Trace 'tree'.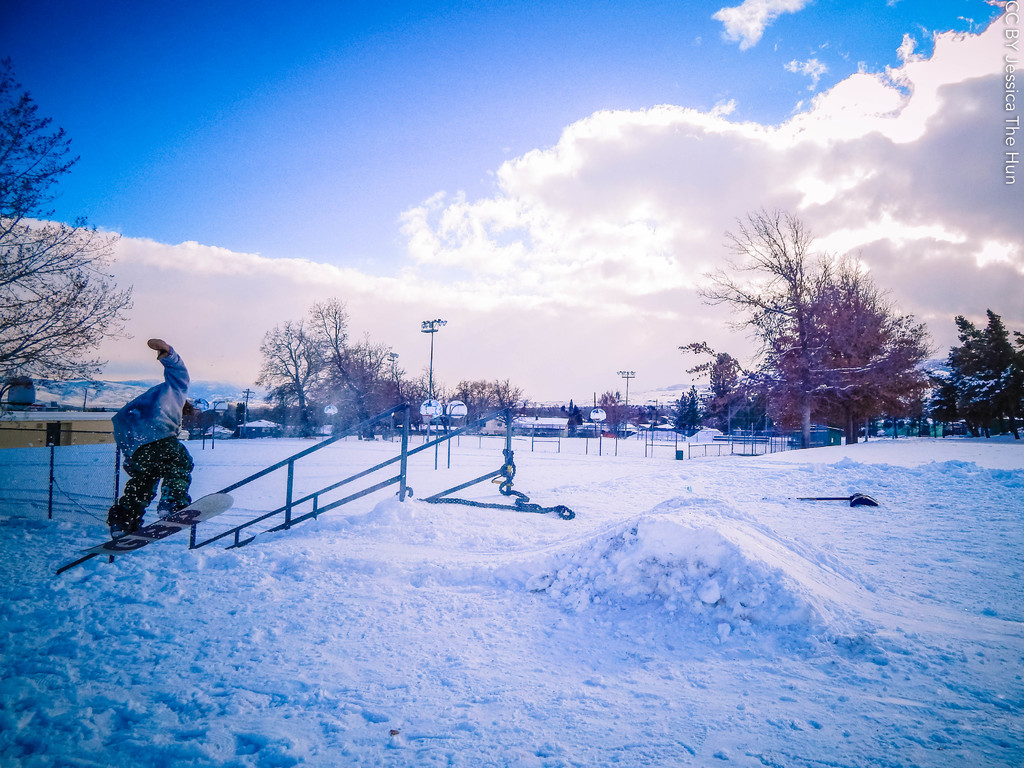
Traced to rect(0, 52, 135, 410).
